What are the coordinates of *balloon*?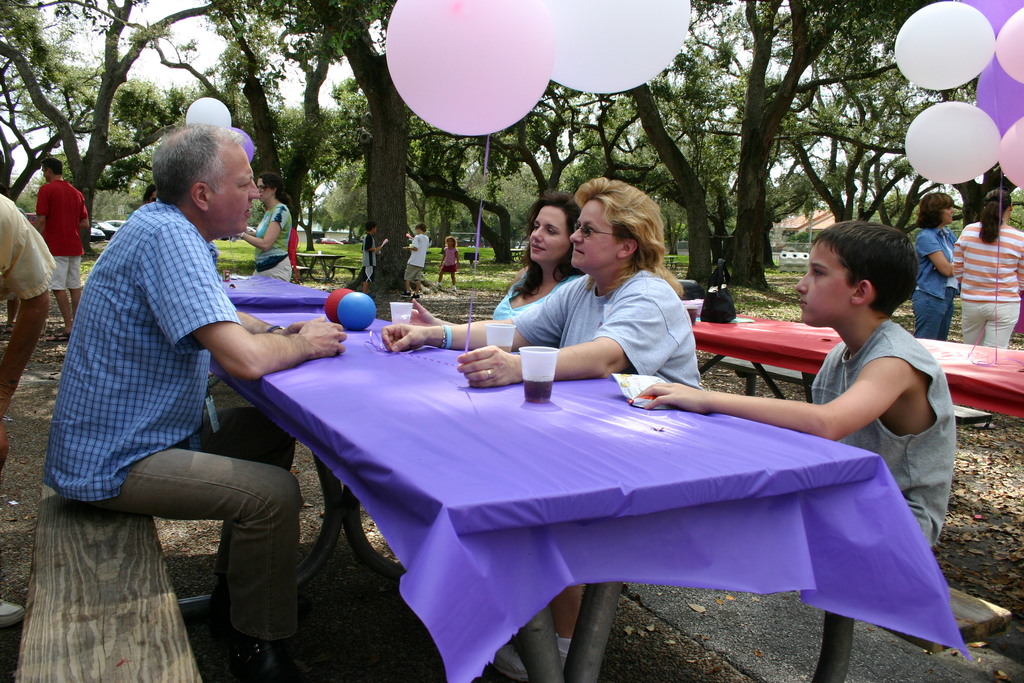
x1=998, y1=115, x2=1023, y2=187.
